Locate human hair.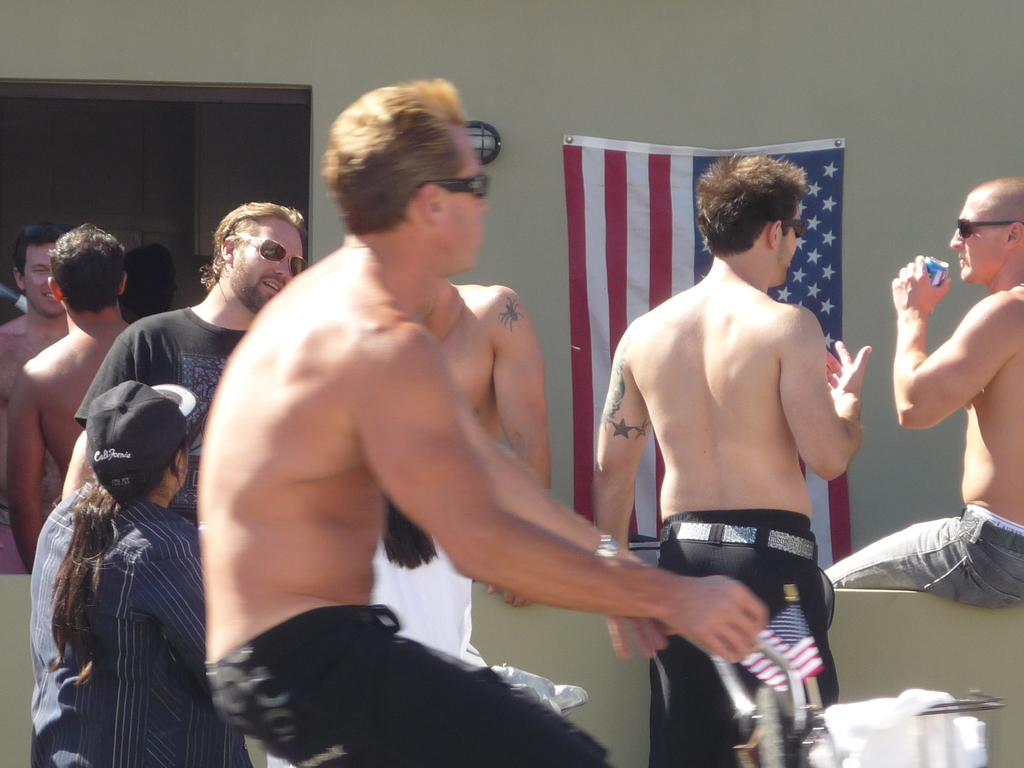
Bounding box: [44,428,191,683].
